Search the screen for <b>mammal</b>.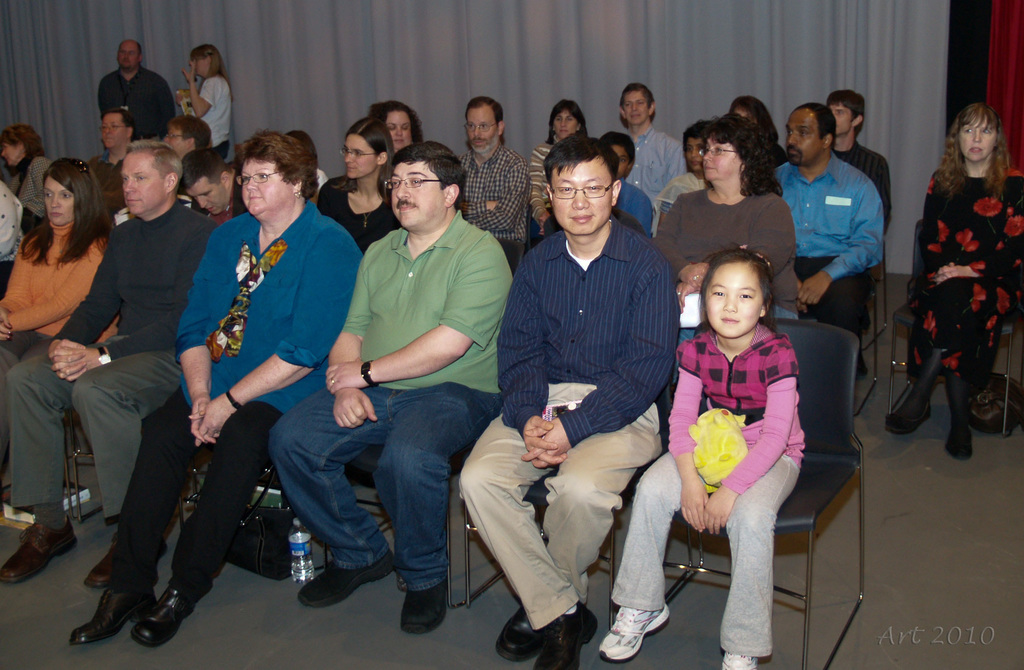
Found at [left=651, top=104, right=802, bottom=322].
